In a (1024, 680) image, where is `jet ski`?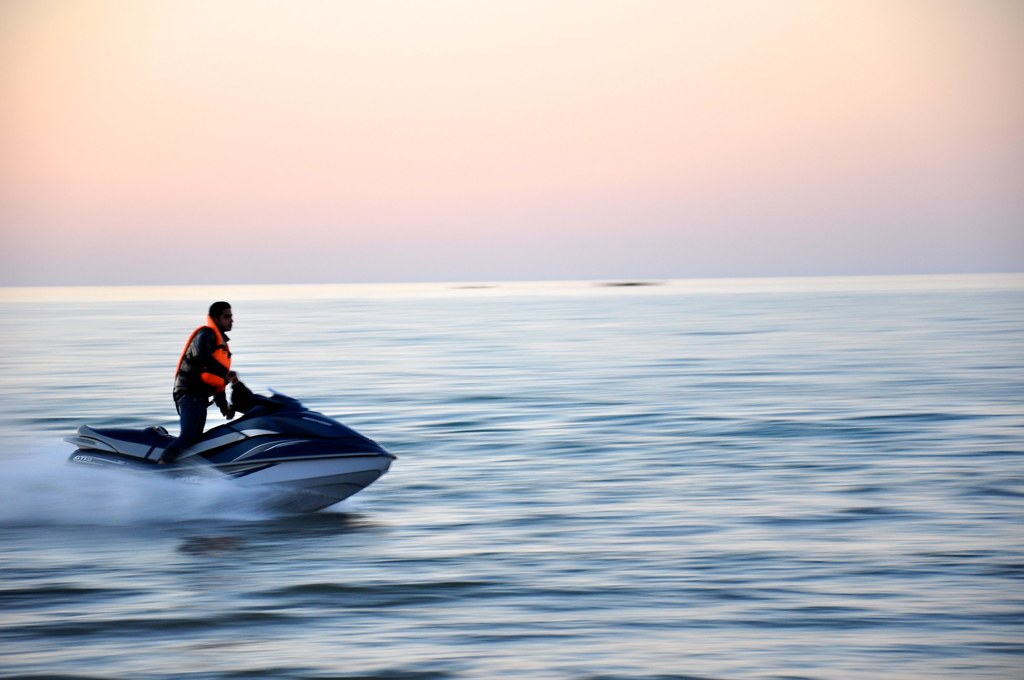
x1=57 y1=380 x2=396 y2=515.
